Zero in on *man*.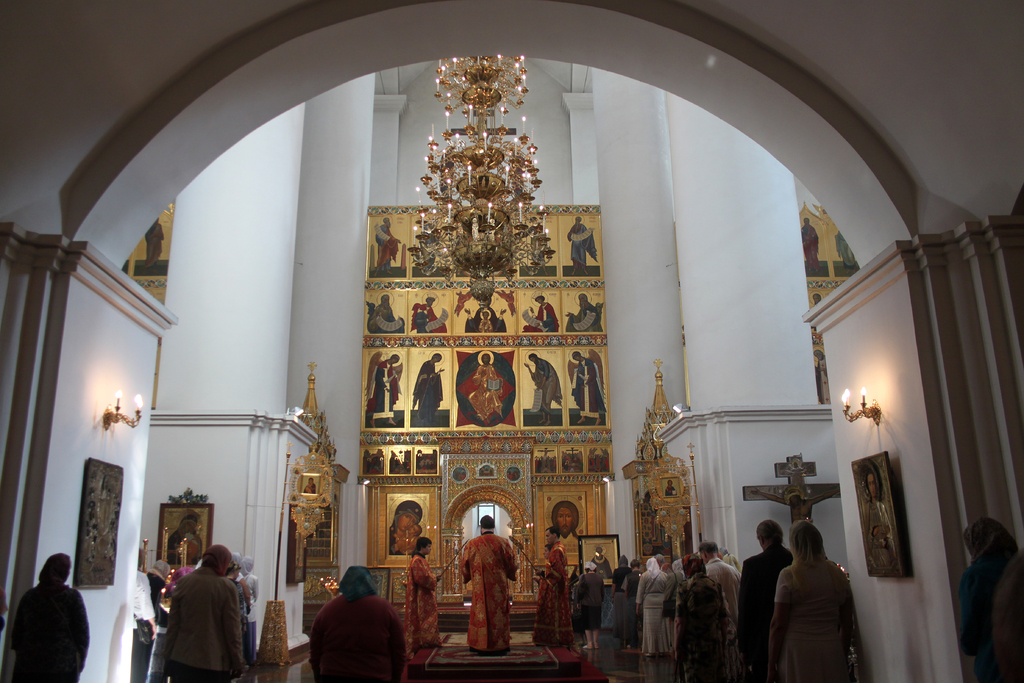
Zeroed in: <box>408,536,442,648</box>.
